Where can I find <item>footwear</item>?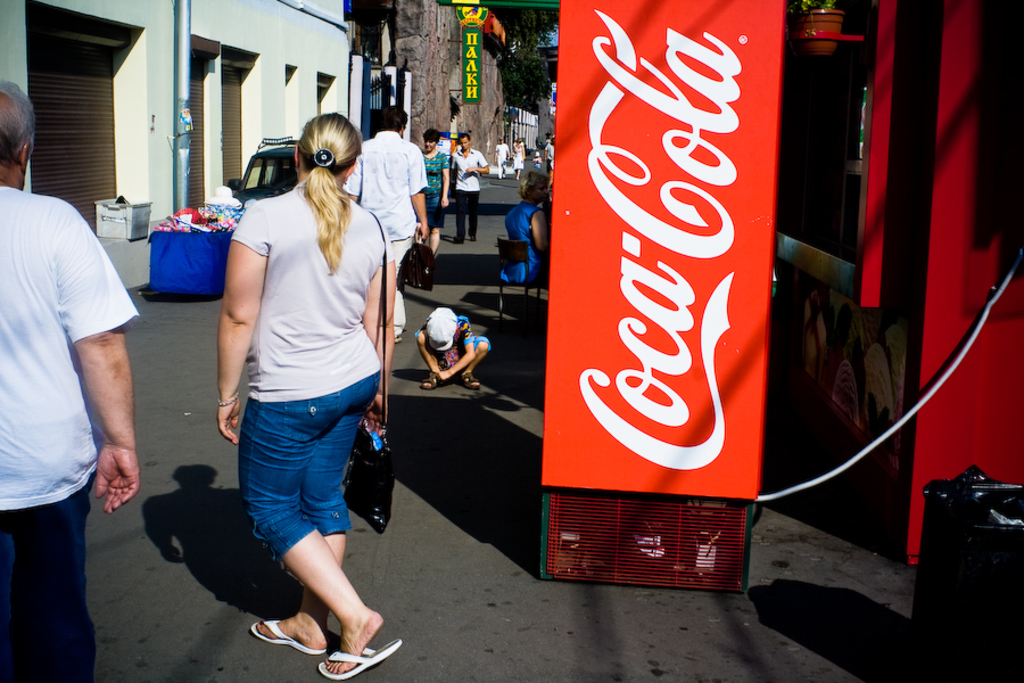
You can find it at 420 369 440 395.
